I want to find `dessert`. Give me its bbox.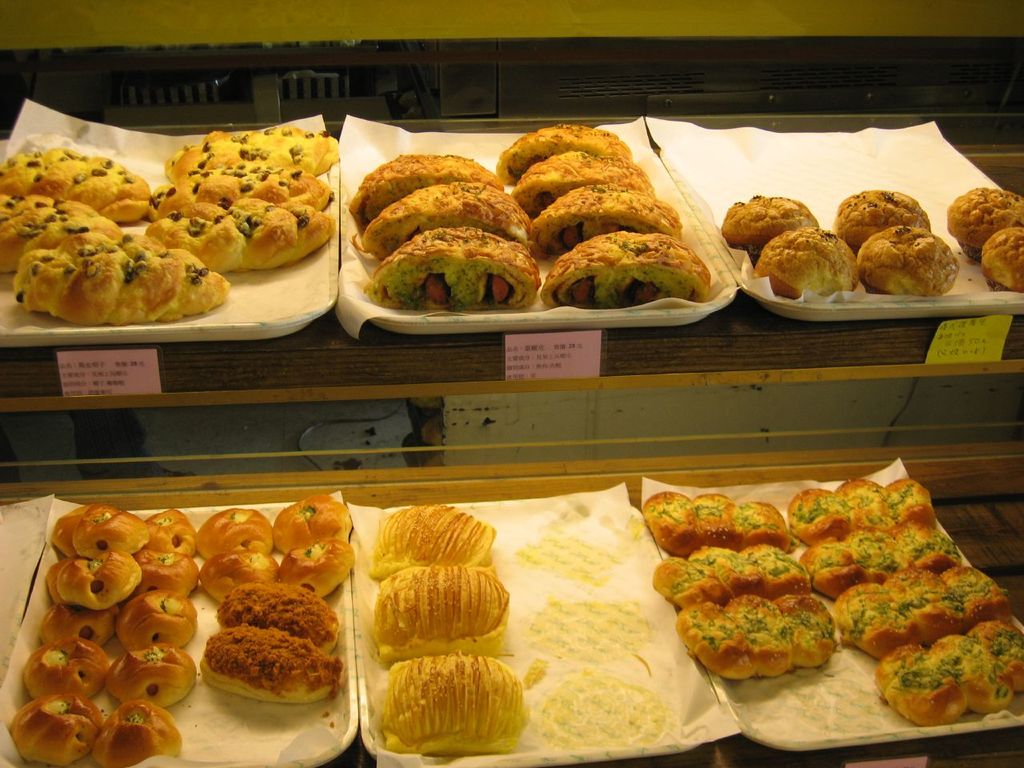
<box>186,592,344,742</box>.
